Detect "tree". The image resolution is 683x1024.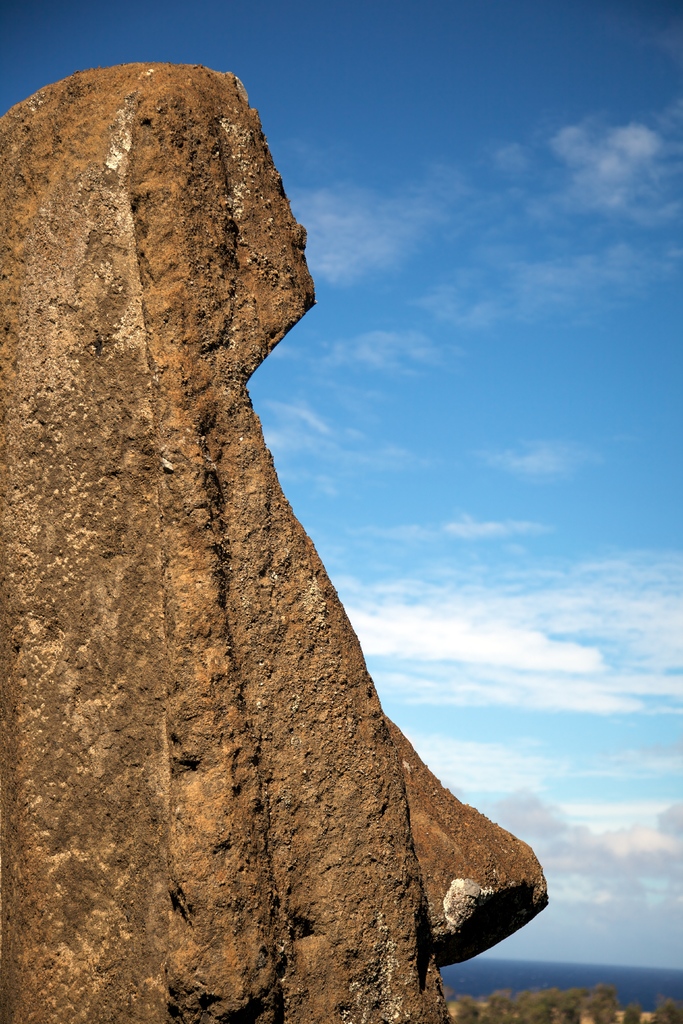
x1=616, y1=1000, x2=641, y2=1023.
